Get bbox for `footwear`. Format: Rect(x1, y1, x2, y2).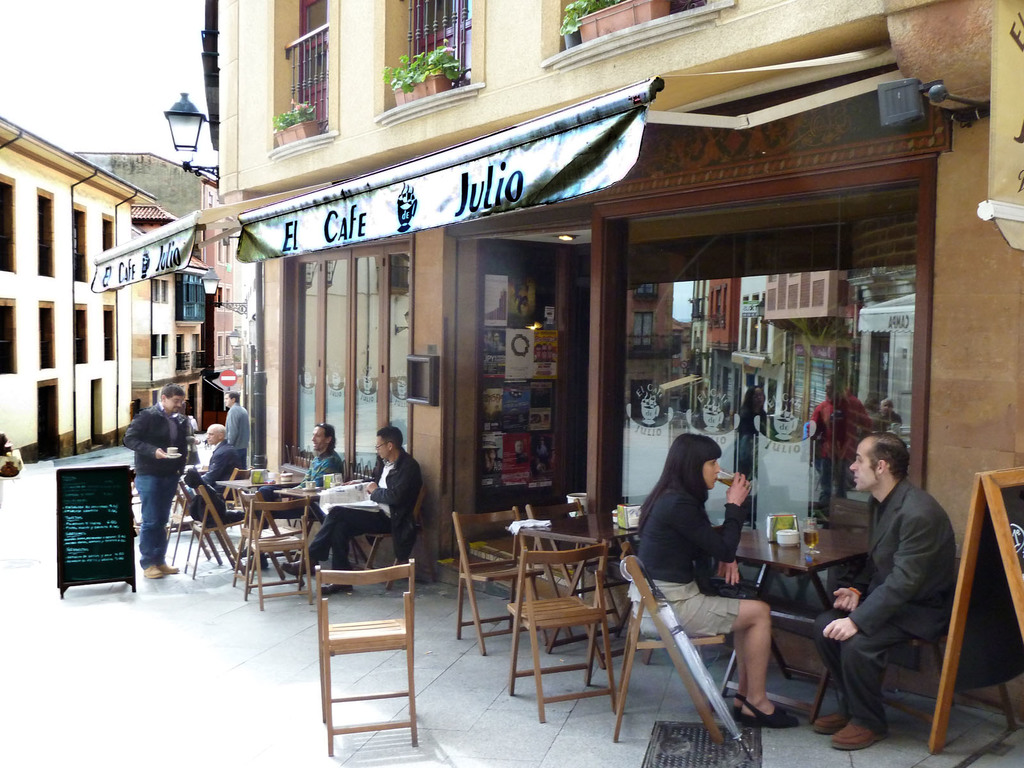
Rect(161, 558, 180, 578).
